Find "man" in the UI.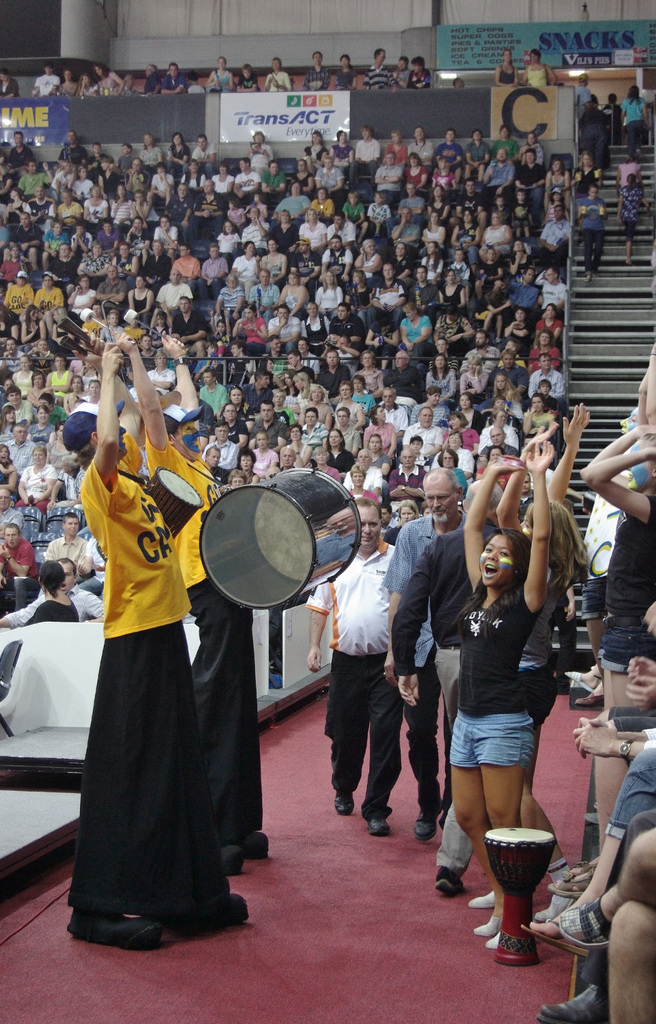
UI element at detection(484, 406, 516, 452).
